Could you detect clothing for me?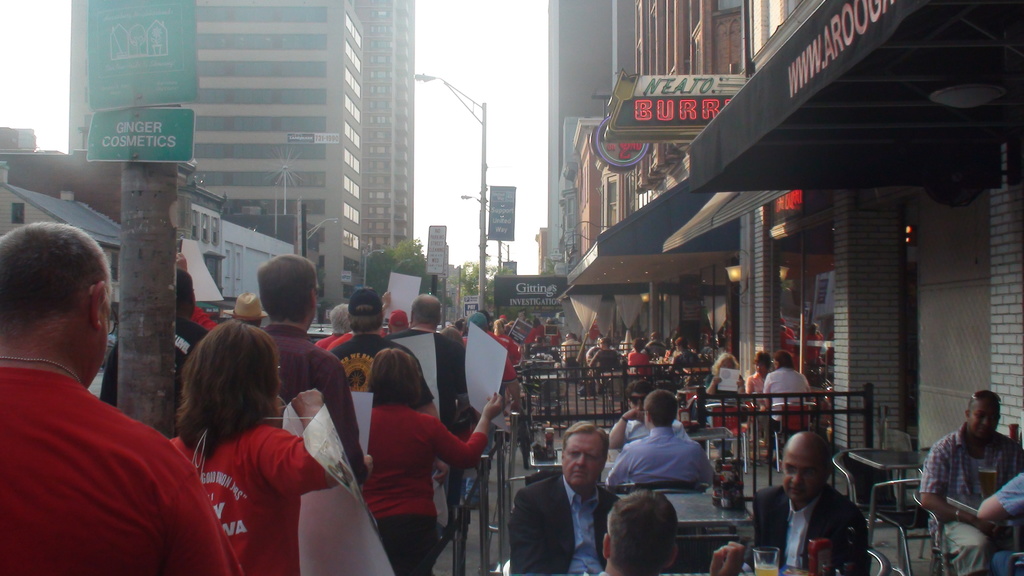
Detection result: Rect(748, 371, 765, 414).
